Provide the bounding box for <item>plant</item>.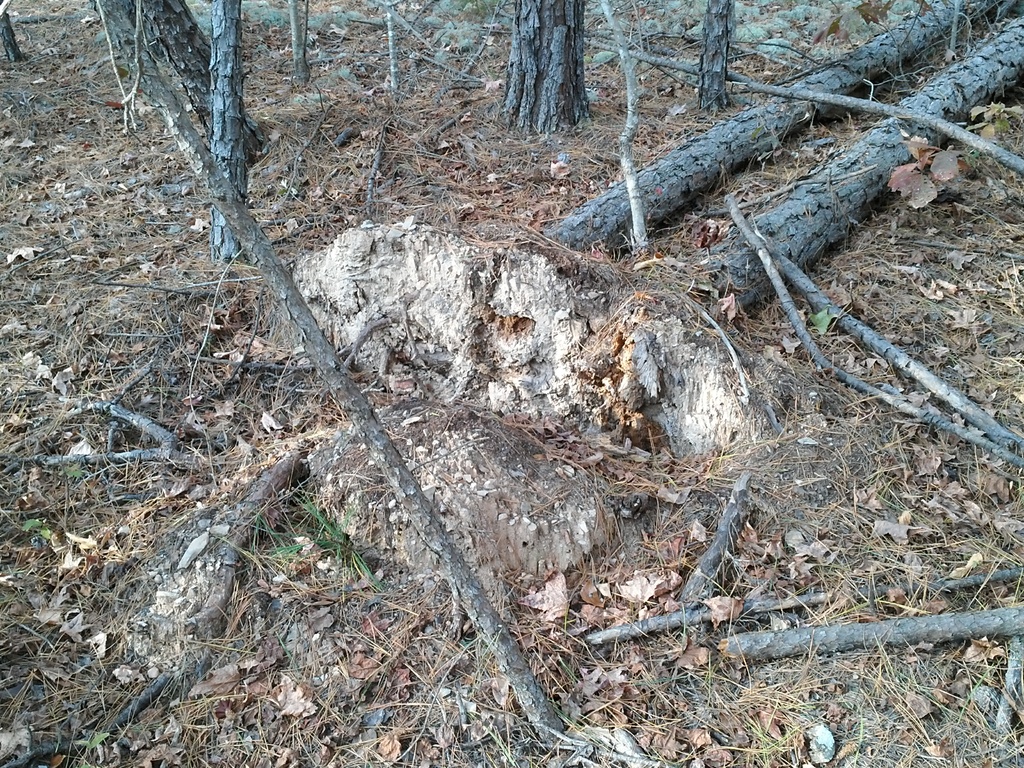
x1=785 y1=1 x2=829 y2=44.
